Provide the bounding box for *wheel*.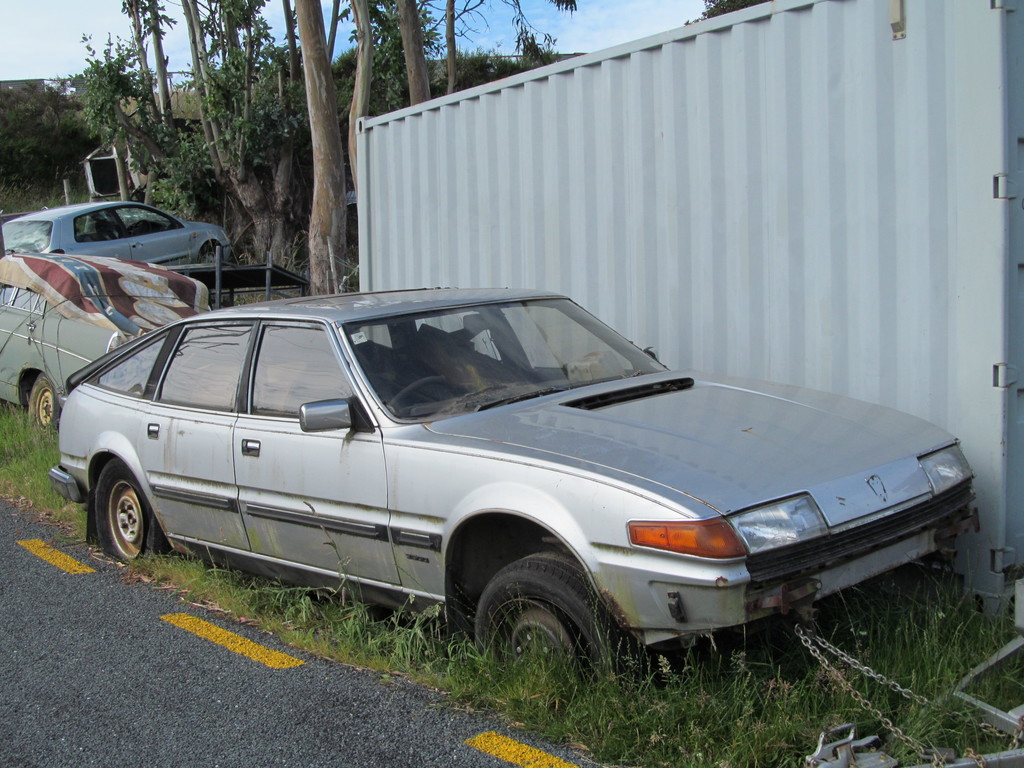
Rect(460, 551, 618, 673).
